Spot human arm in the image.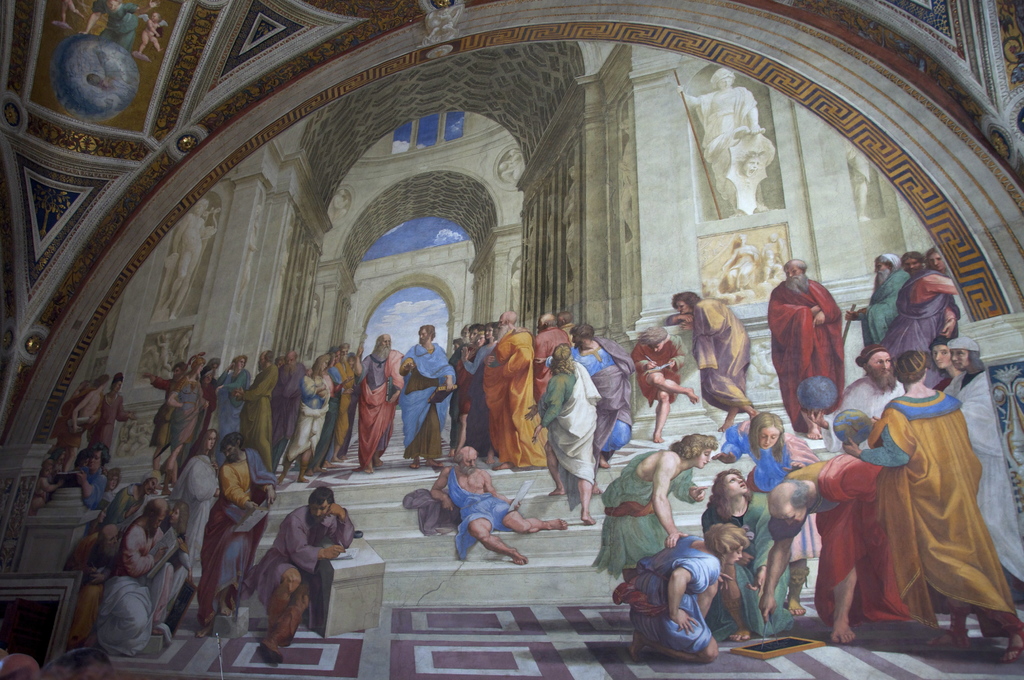
human arm found at bbox=(534, 353, 555, 366).
